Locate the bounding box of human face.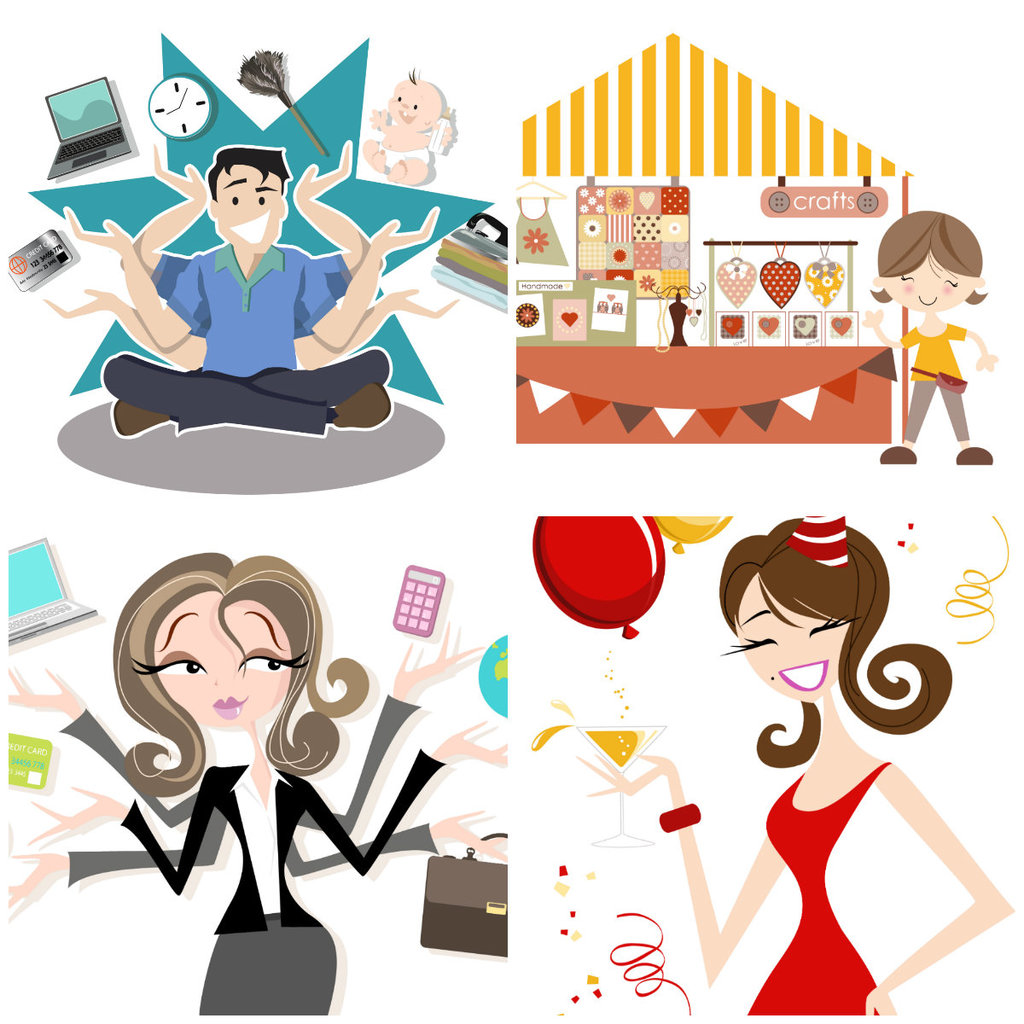
Bounding box: bbox=[157, 594, 300, 723].
